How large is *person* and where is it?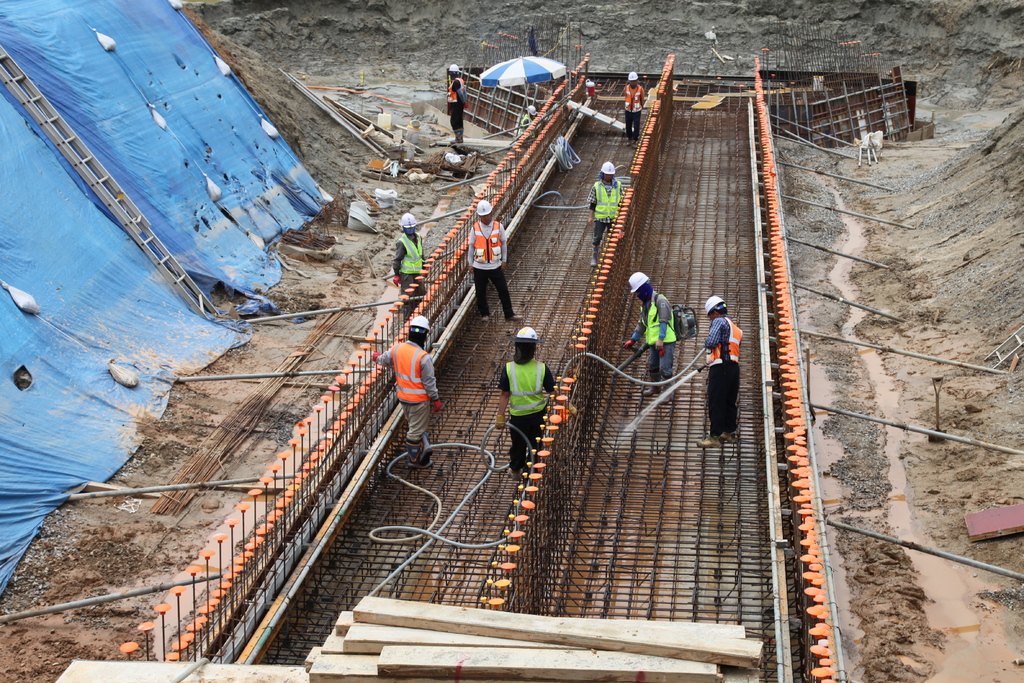
Bounding box: {"x1": 467, "y1": 202, "x2": 521, "y2": 321}.
